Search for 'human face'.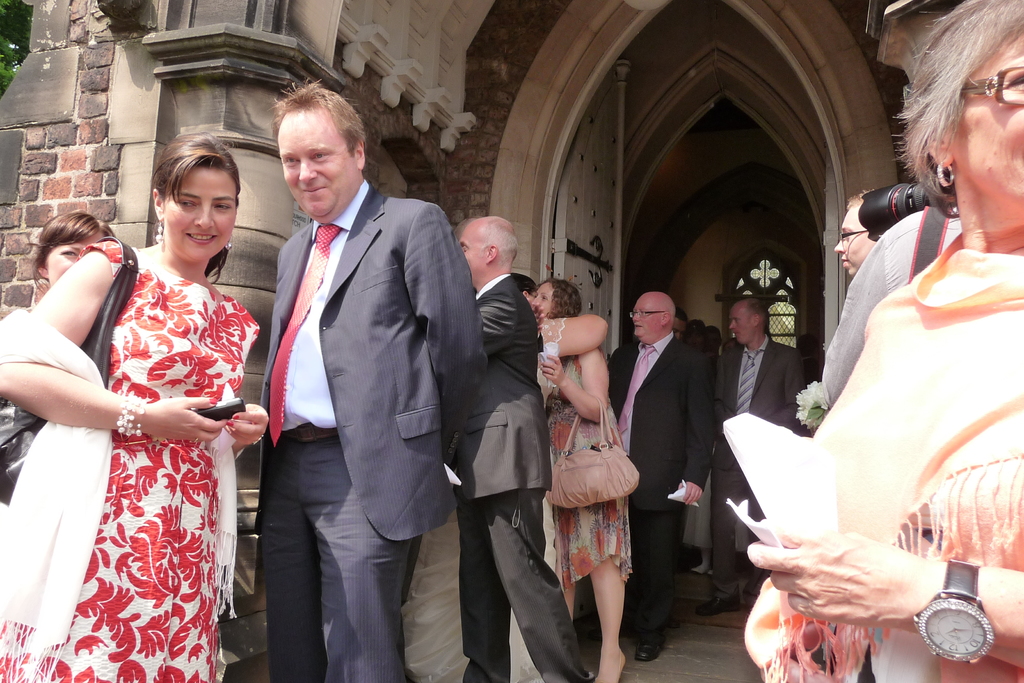
Found at select_region(630, 298, 655, 341).
